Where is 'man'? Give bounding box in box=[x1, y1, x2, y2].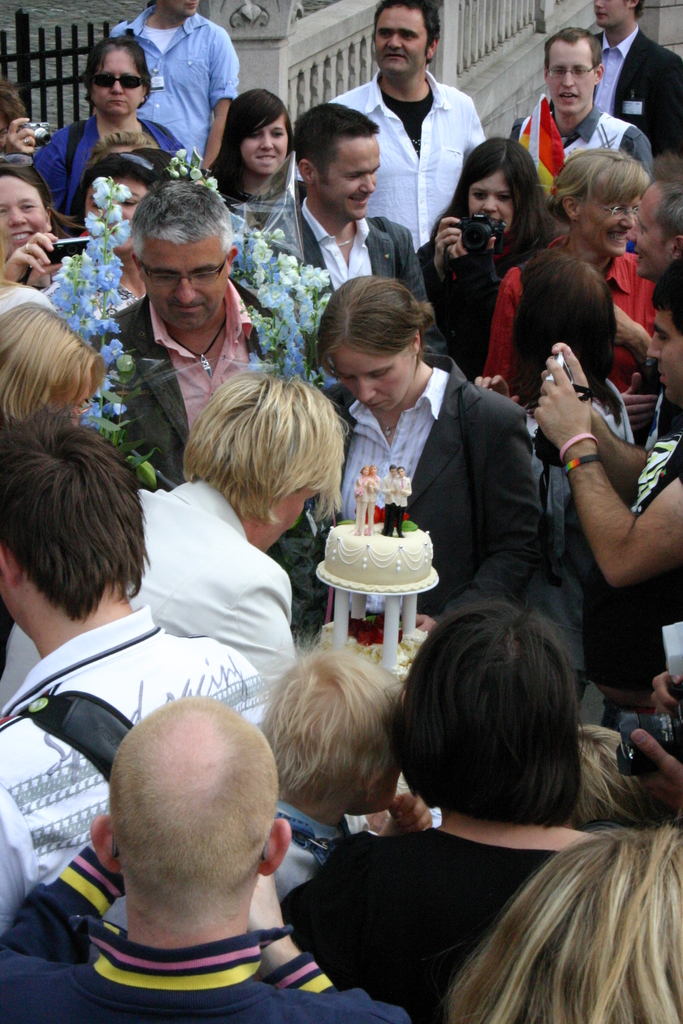
box=[108, 0, 242, 171].
